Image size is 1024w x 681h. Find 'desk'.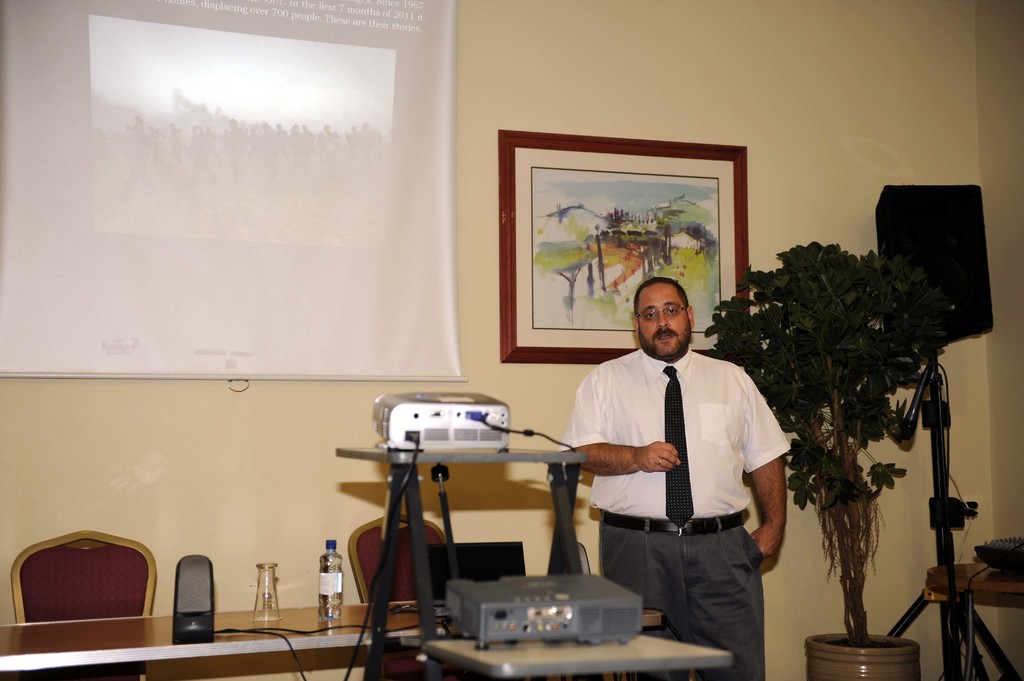
x1=0 y1=599 x2=666 y2=680.
